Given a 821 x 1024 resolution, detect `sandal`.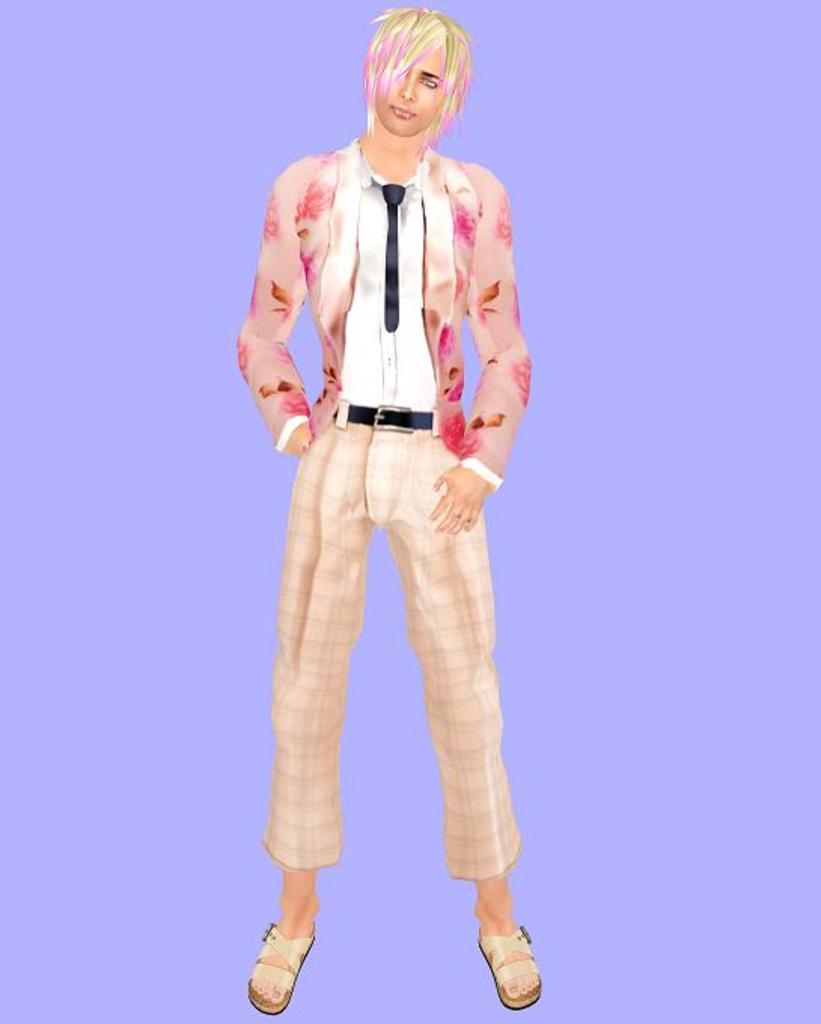
box=[475, 925, 544, 1015].
